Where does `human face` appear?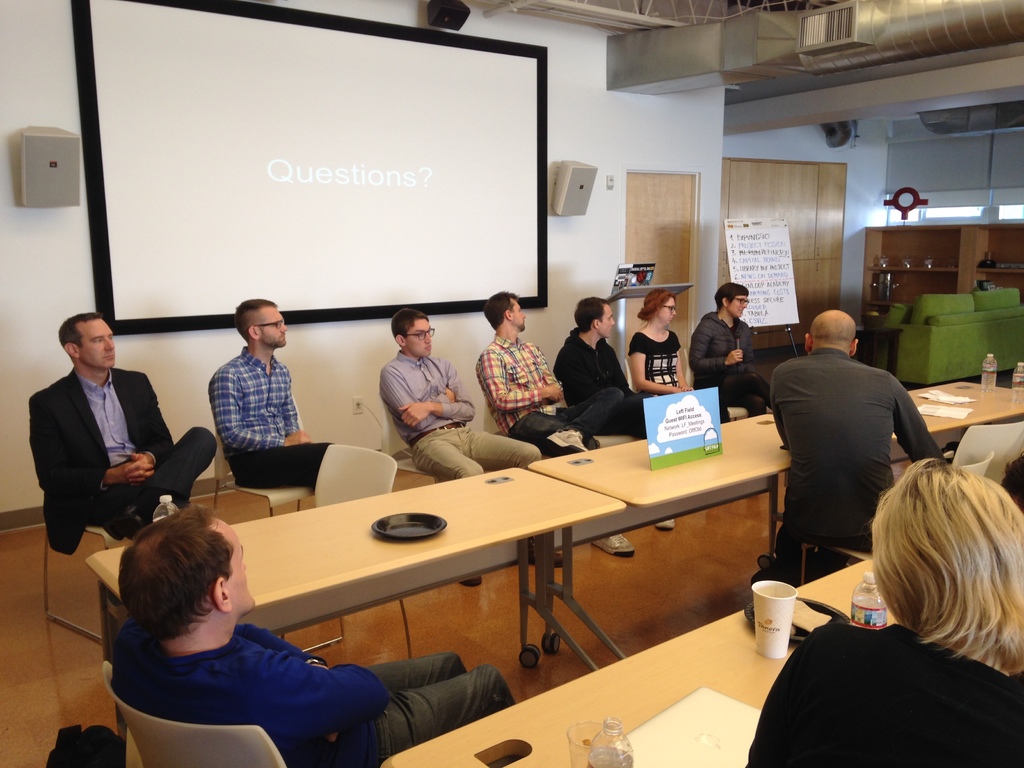
Appears at region(220, 522, 253, 610).
